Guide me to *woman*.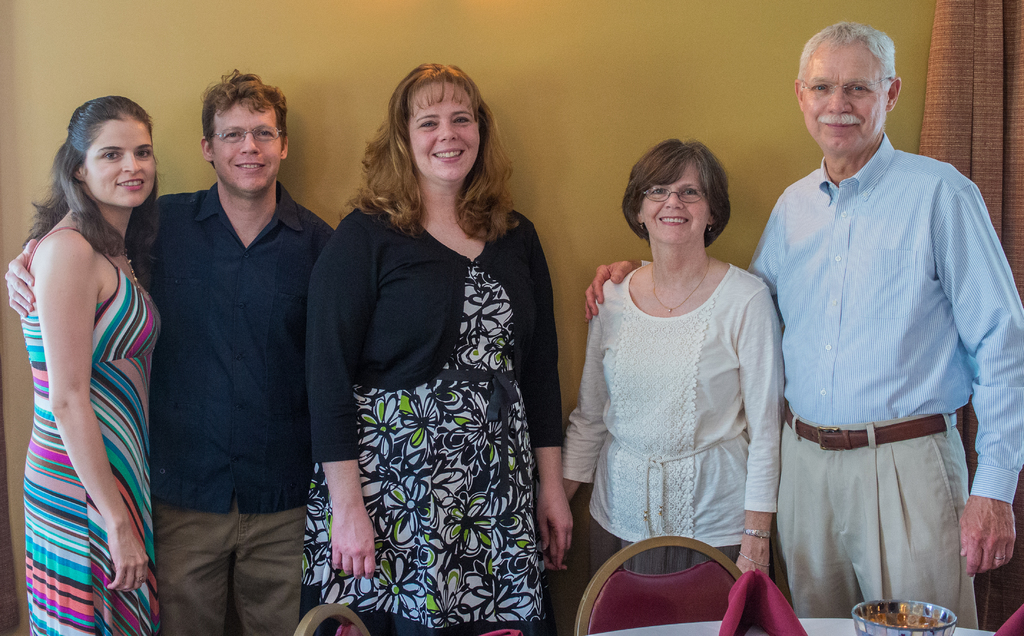
Guidance: [20,97,165,635].
